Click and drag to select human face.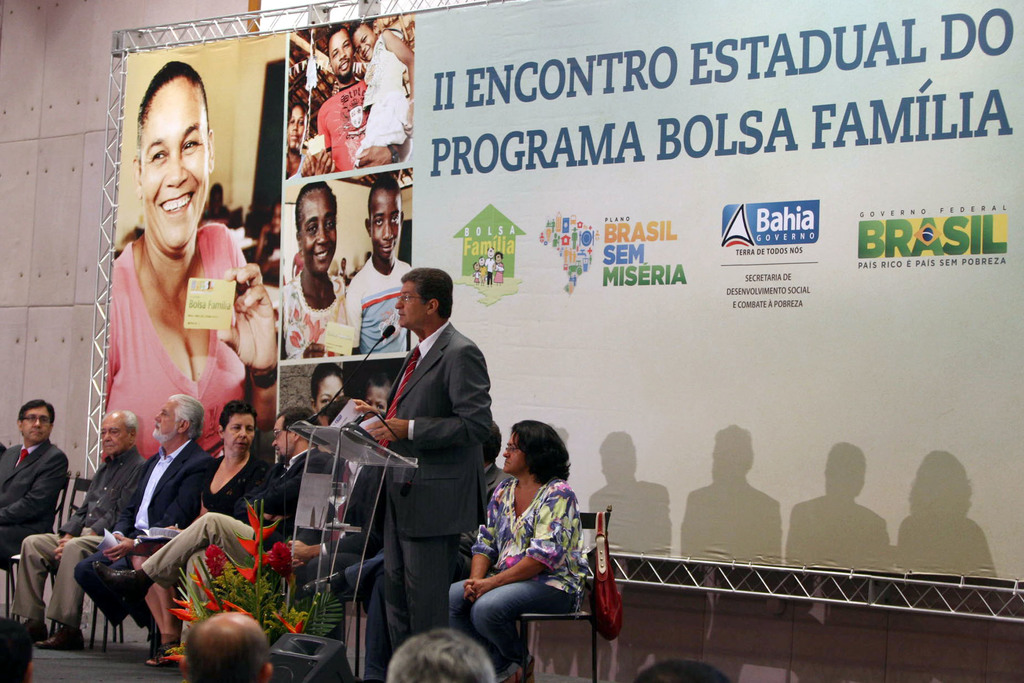
Selection: 227:418:251:454.
